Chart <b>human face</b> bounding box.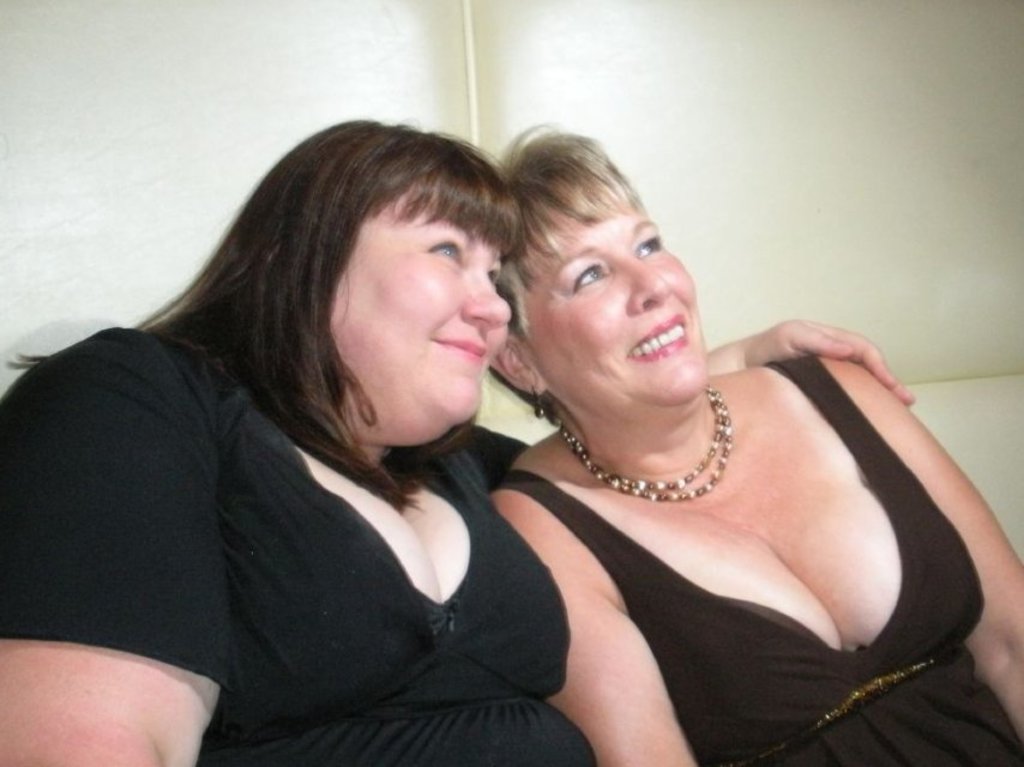
Charted: pyautogui.locateOnScreen(329, 181, 513, 437).
